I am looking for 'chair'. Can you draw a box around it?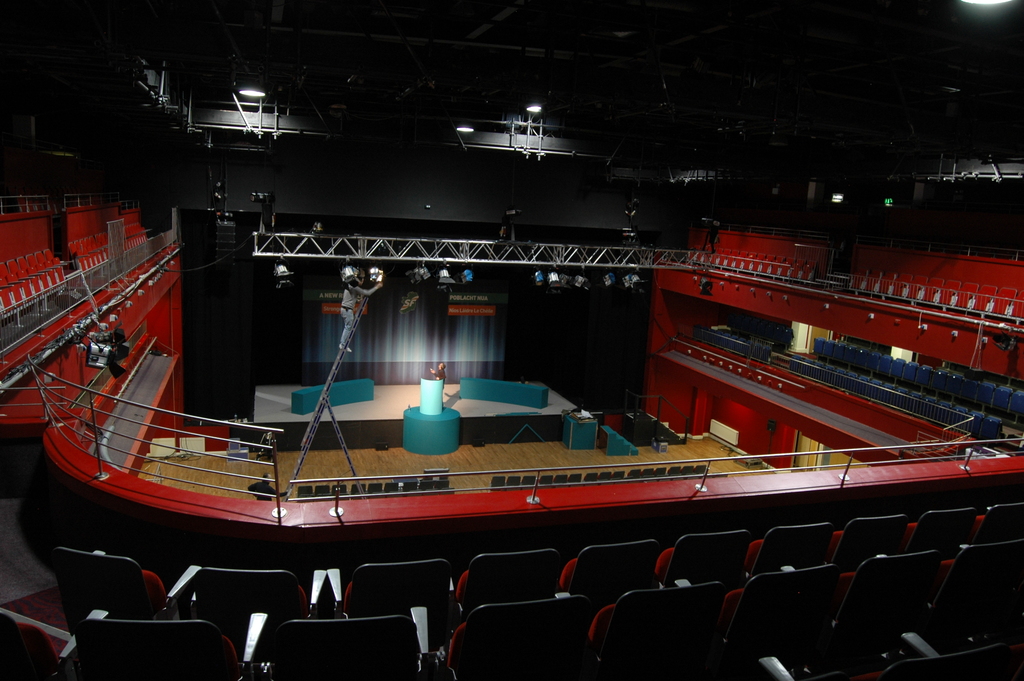
Sure, the bounding box is <box>554,541,660,608</box>.
